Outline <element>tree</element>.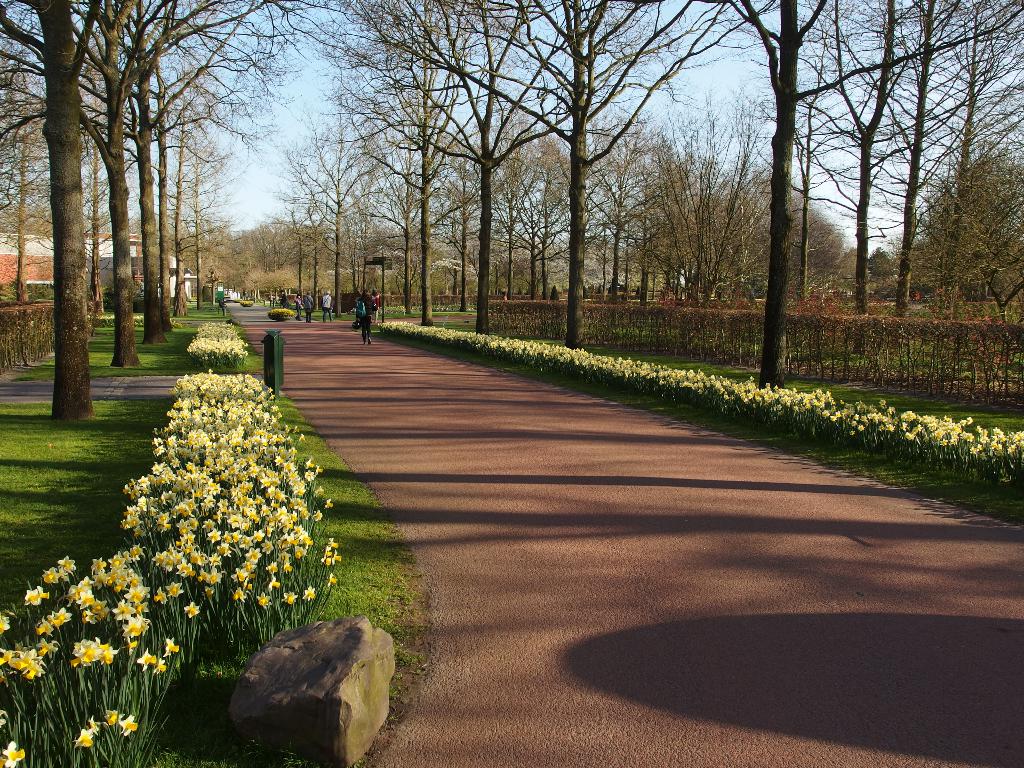
Outline: (149, 3, 250, 335).
